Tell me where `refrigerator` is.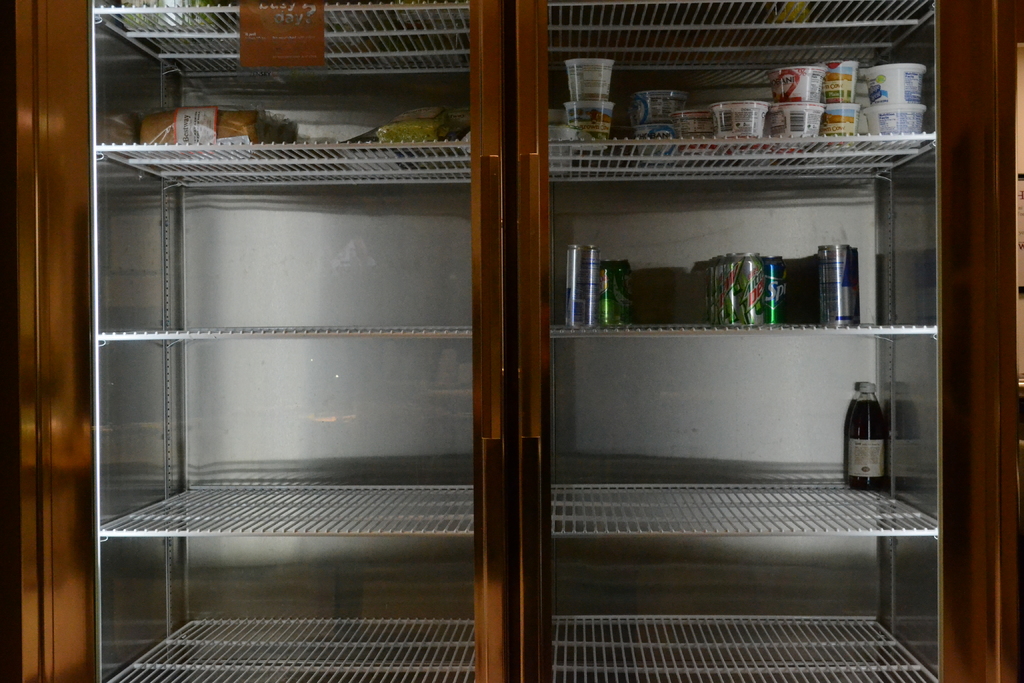
`refrigerator` is at (left=71, top=0, right=1023, bottom=682).
